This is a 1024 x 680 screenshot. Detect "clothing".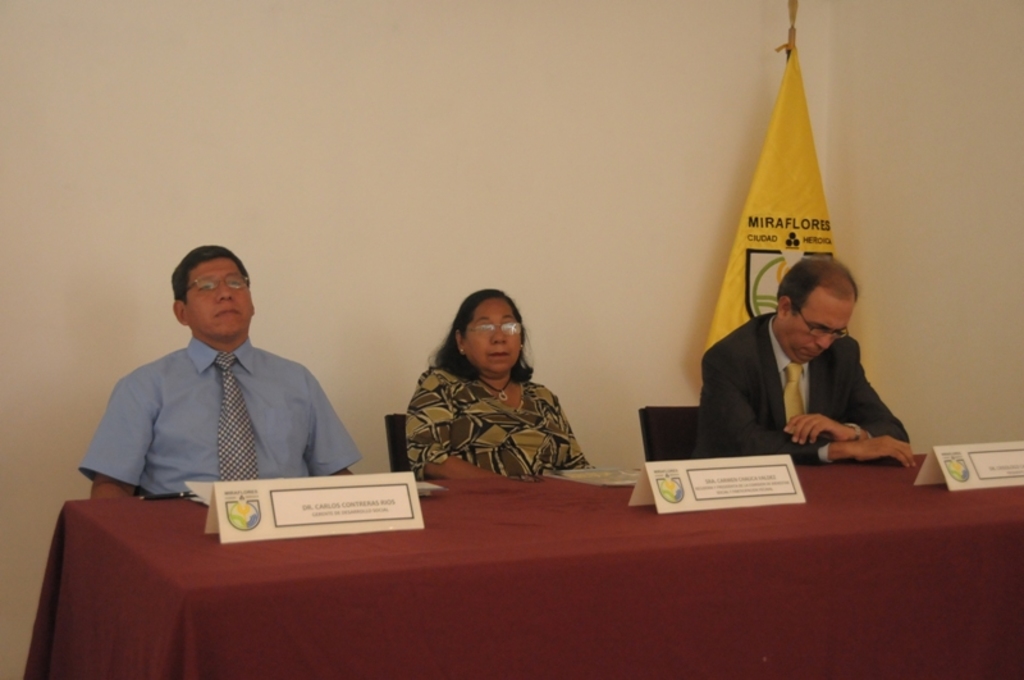
(90,309,353,507).
